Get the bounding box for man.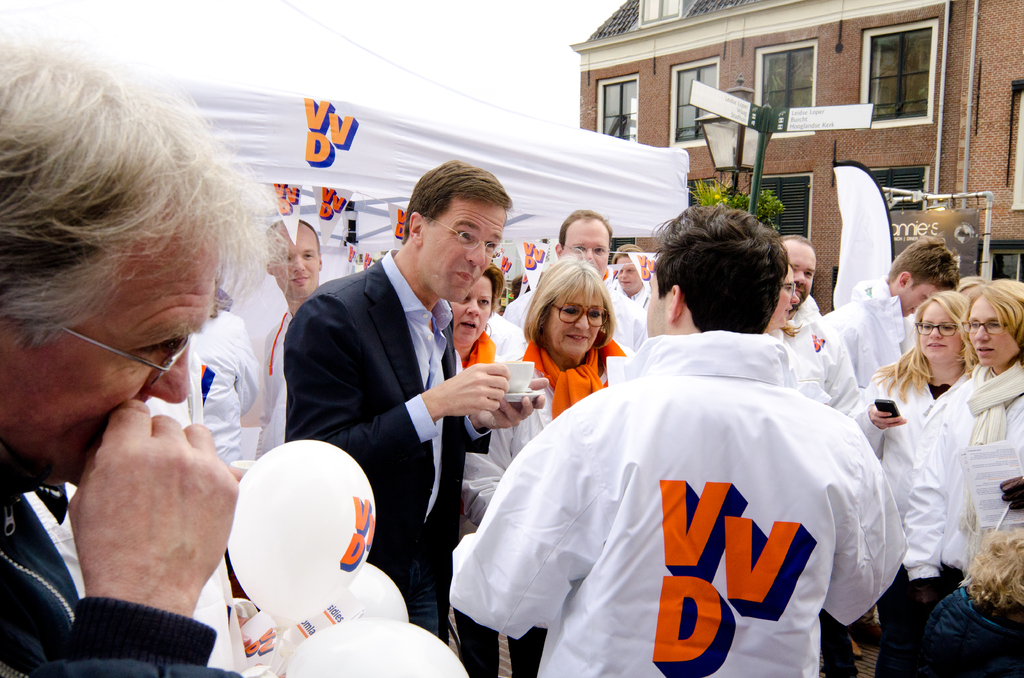
[0, 31, 245, 675].
